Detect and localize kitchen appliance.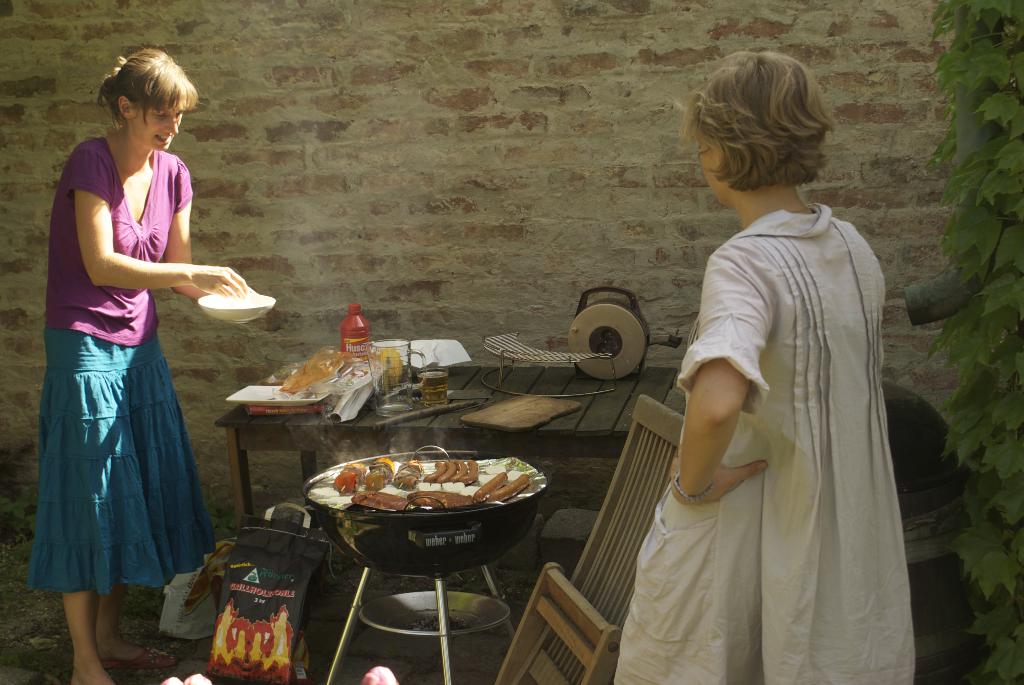
Localized at l=343, t=303, r=374, b=363.
